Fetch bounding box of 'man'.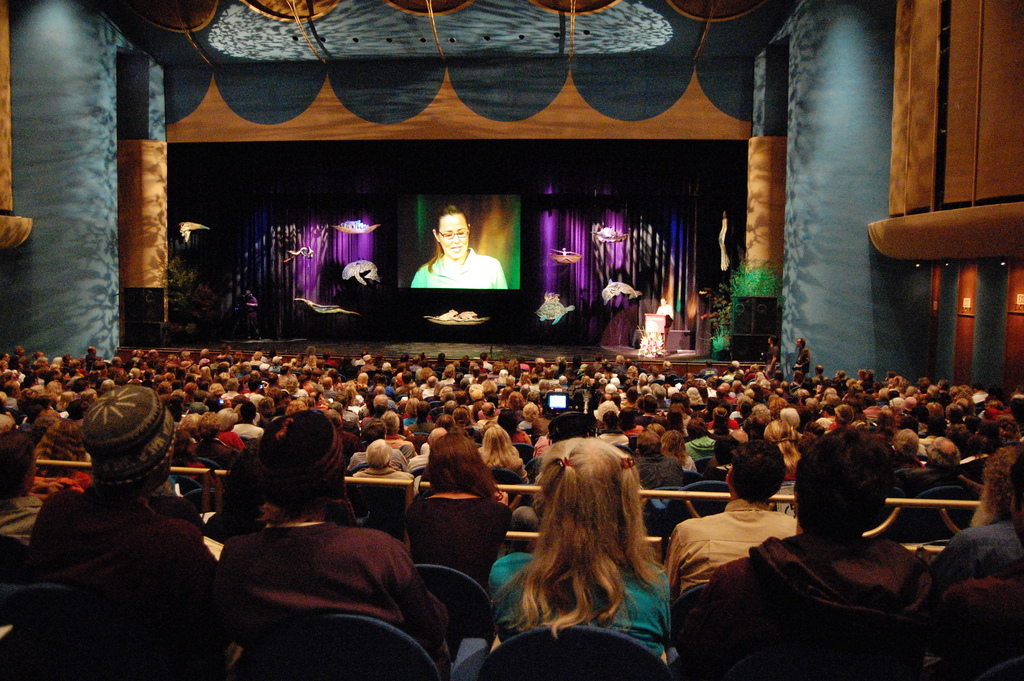
Bbox: left=797, top=341, right=808, bottom=377.
